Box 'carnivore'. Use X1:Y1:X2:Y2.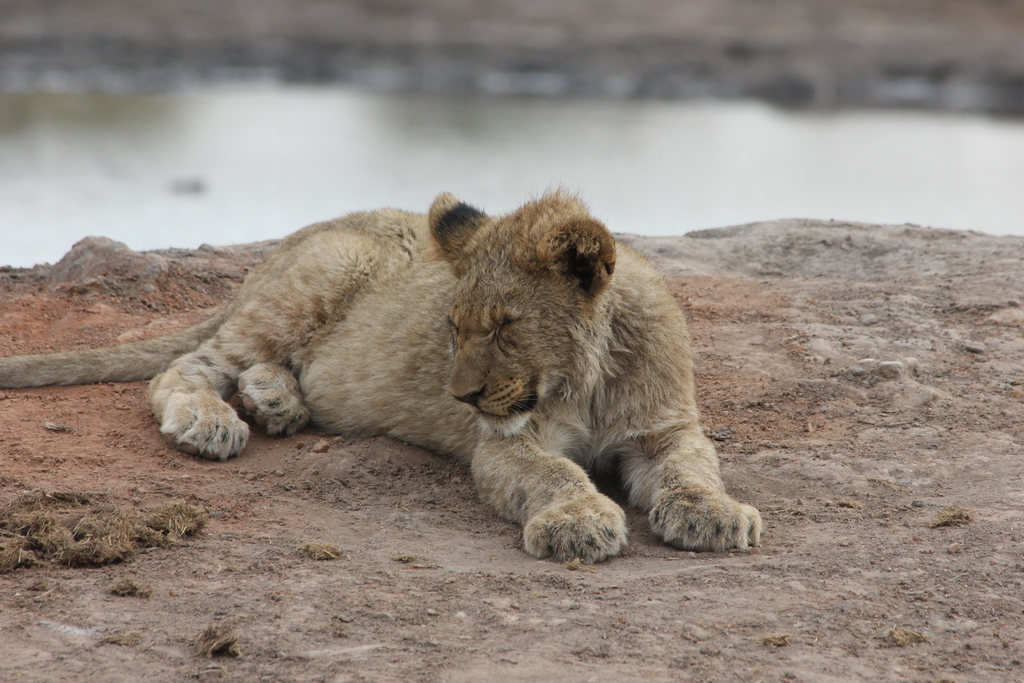
63:193:730:559.
